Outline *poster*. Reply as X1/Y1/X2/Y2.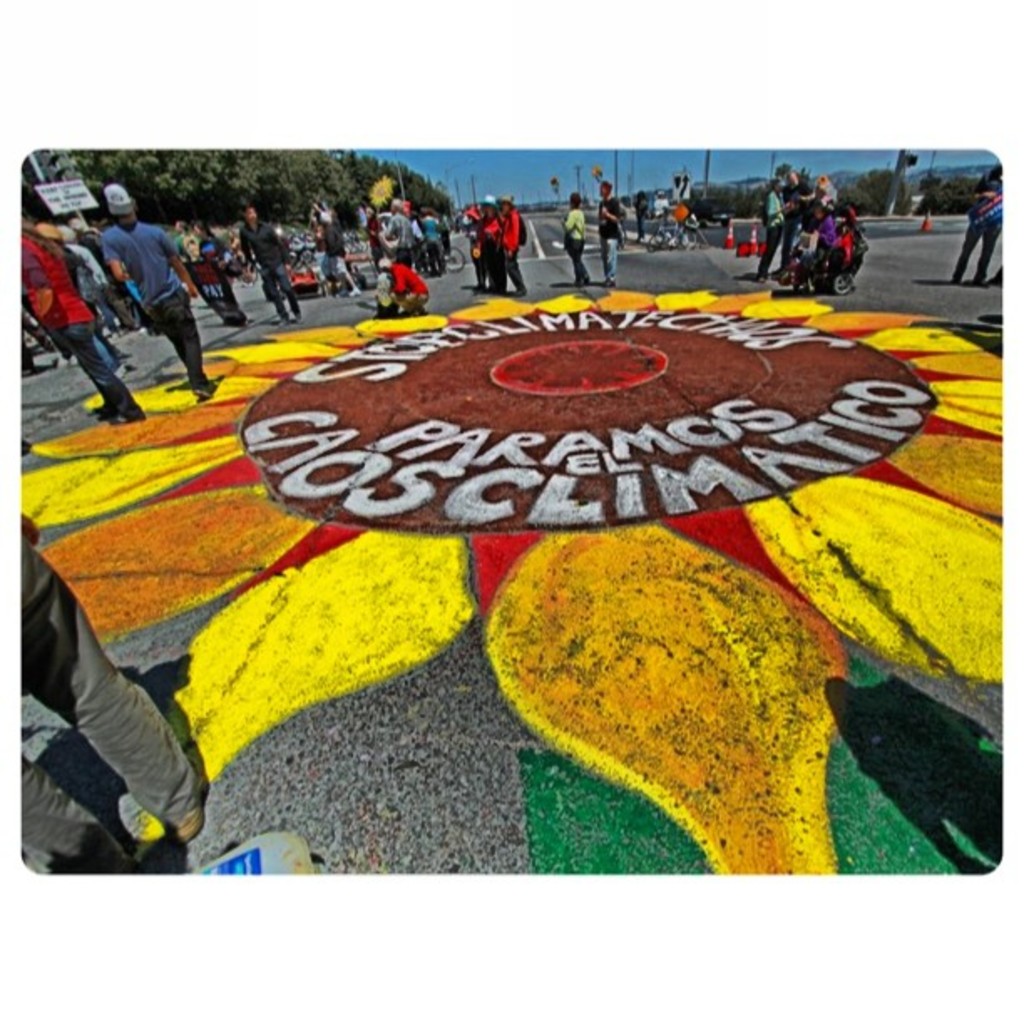
20/136/1002/870.
